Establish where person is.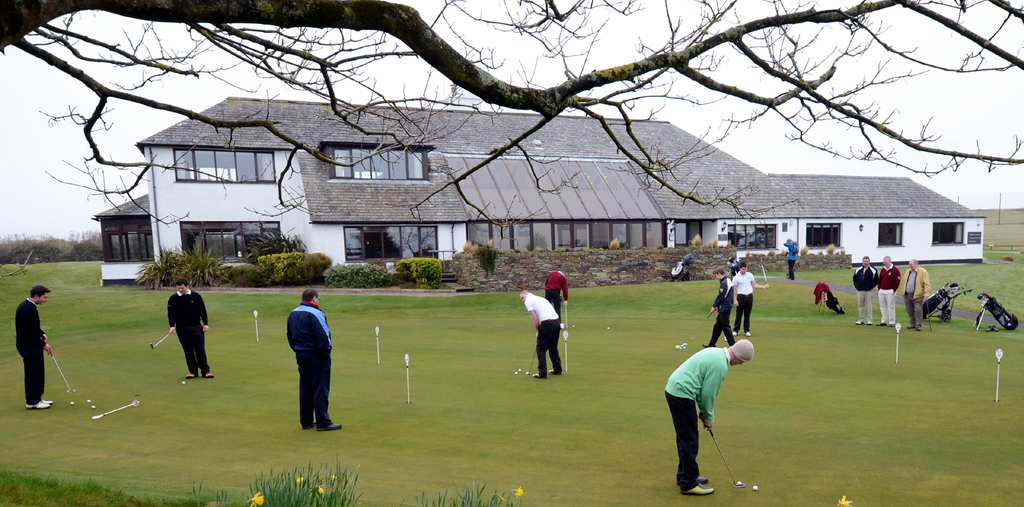
Established at {"x1": 547, "y1": 271, "x2": 568, "y2": 329}.
